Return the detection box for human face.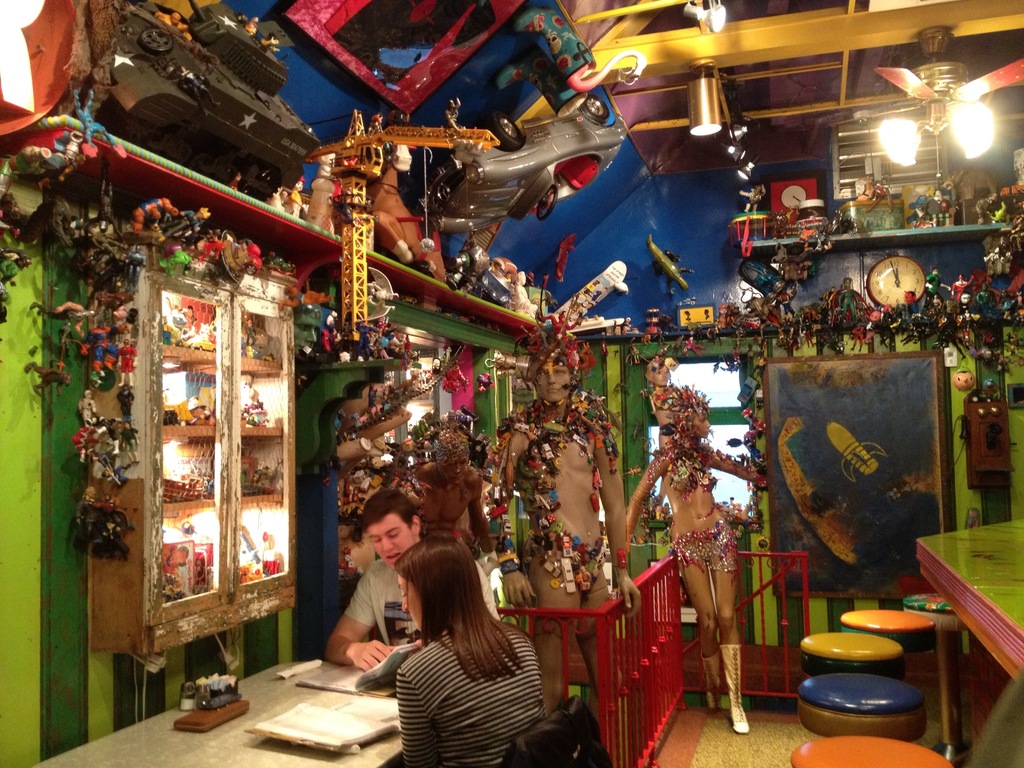
x1=534, y1=364, x2=573, y2=401.
